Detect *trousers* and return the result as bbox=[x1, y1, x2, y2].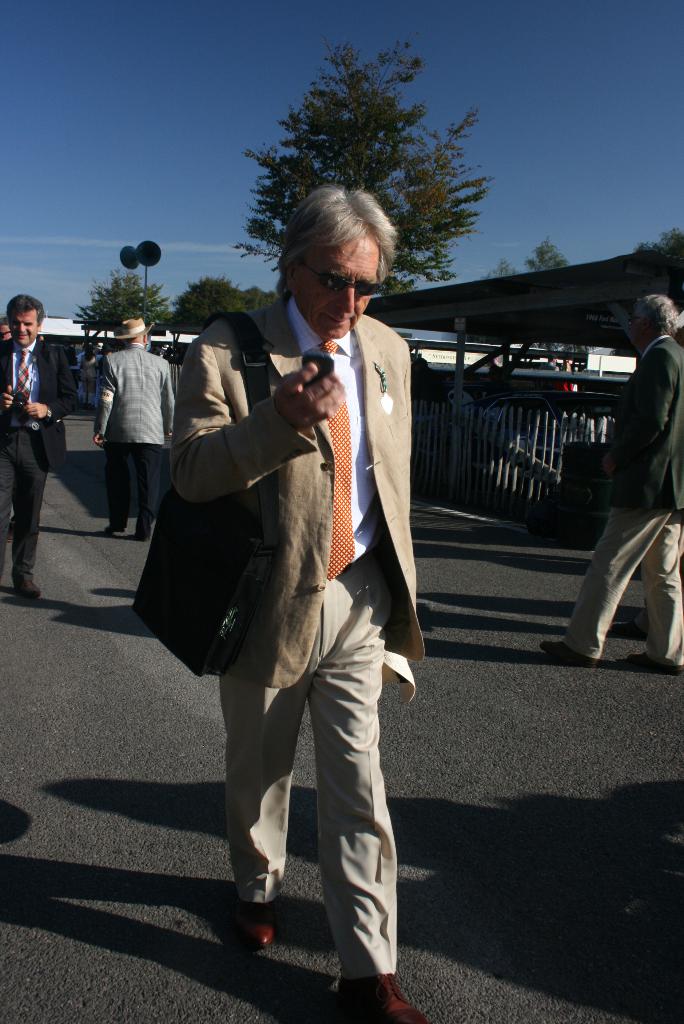
bbox=[108, 445, 167, 540].
